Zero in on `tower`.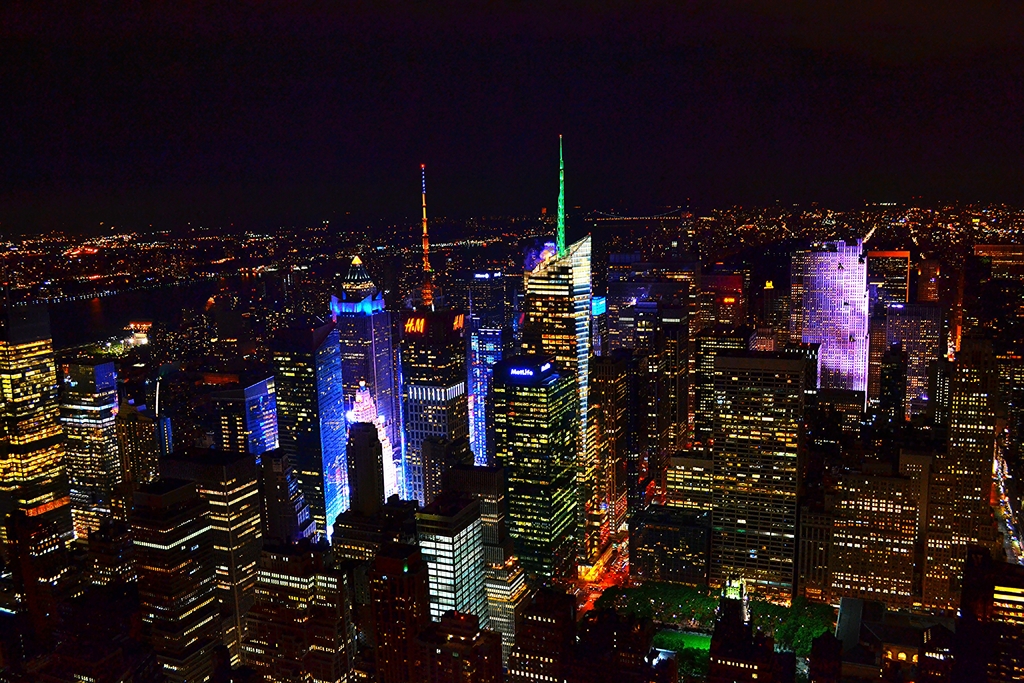
Zeroed in: l=179, t=349, r=294, b=682.
